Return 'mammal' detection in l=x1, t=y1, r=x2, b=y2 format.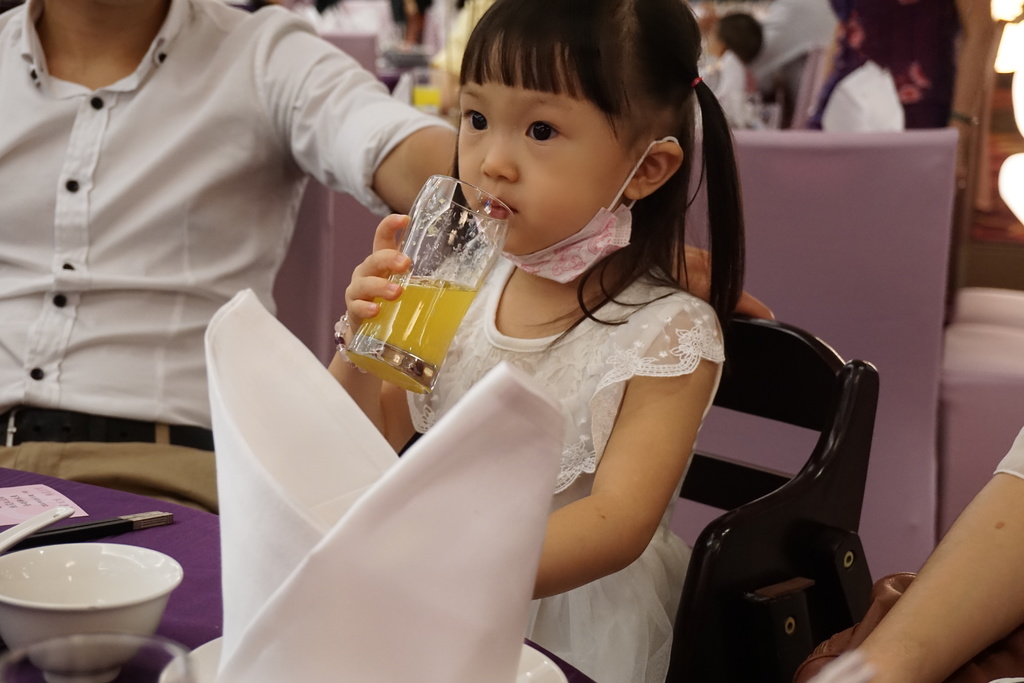
l=325, t=1, r=748, b=682.
